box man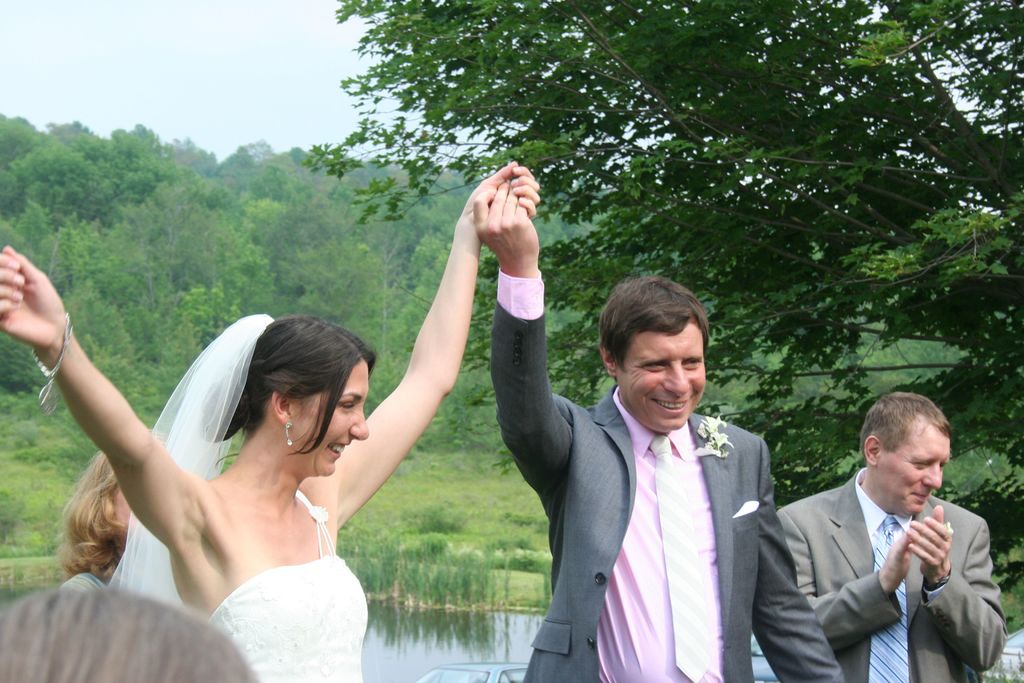
[0, 582, 260, 682]
